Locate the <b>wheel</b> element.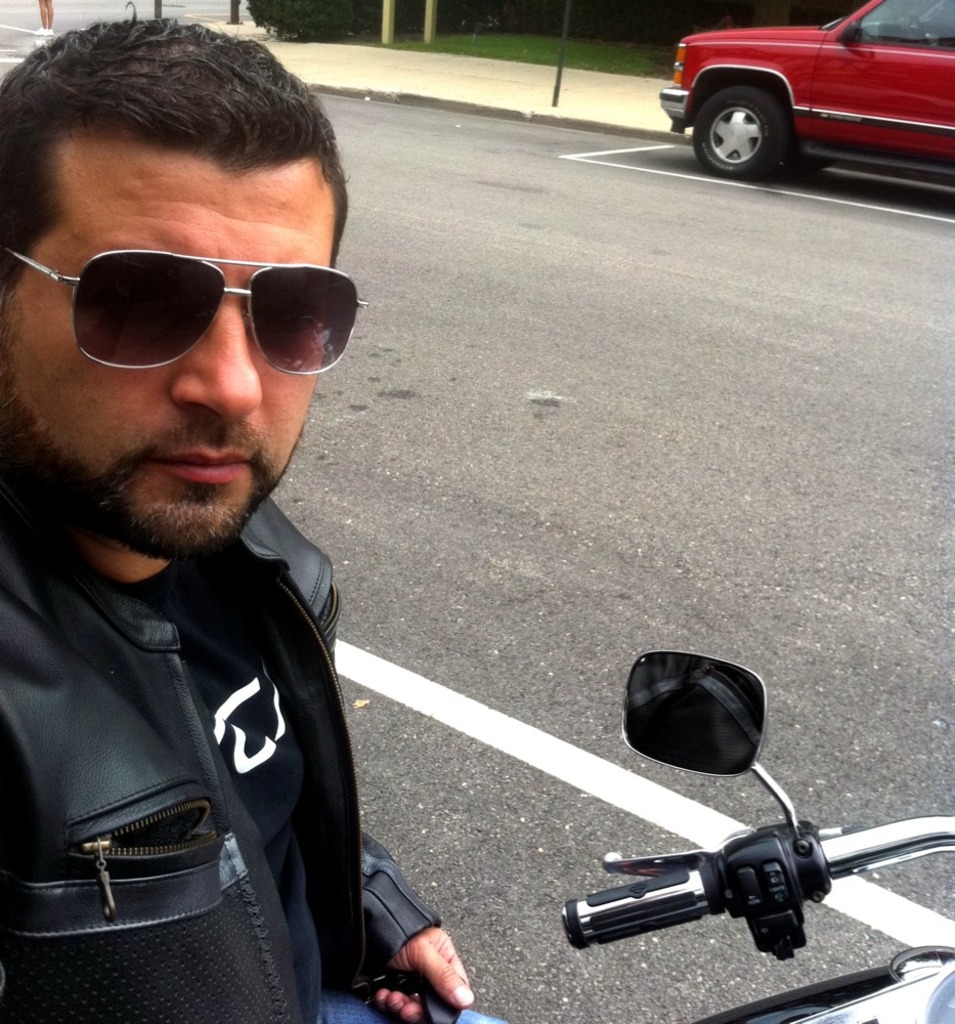
Element bbox: Rect(687, 85, 798, 180).
